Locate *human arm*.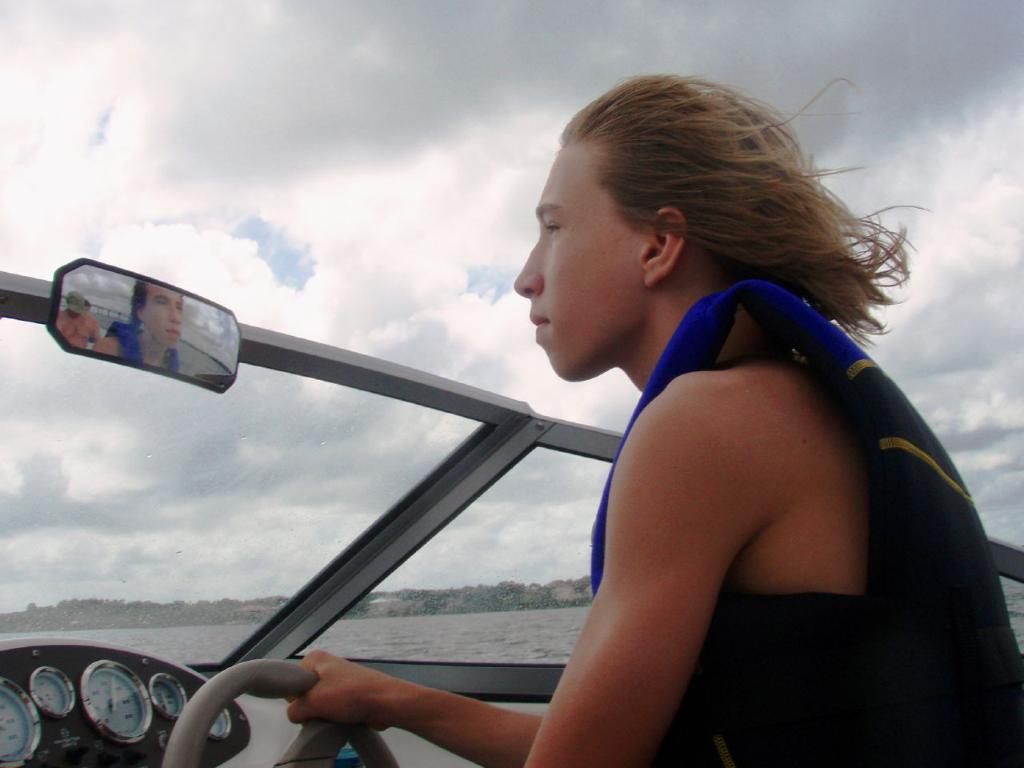
Bounding box: (x1=509, y1=358, x2=825, y2=752).
